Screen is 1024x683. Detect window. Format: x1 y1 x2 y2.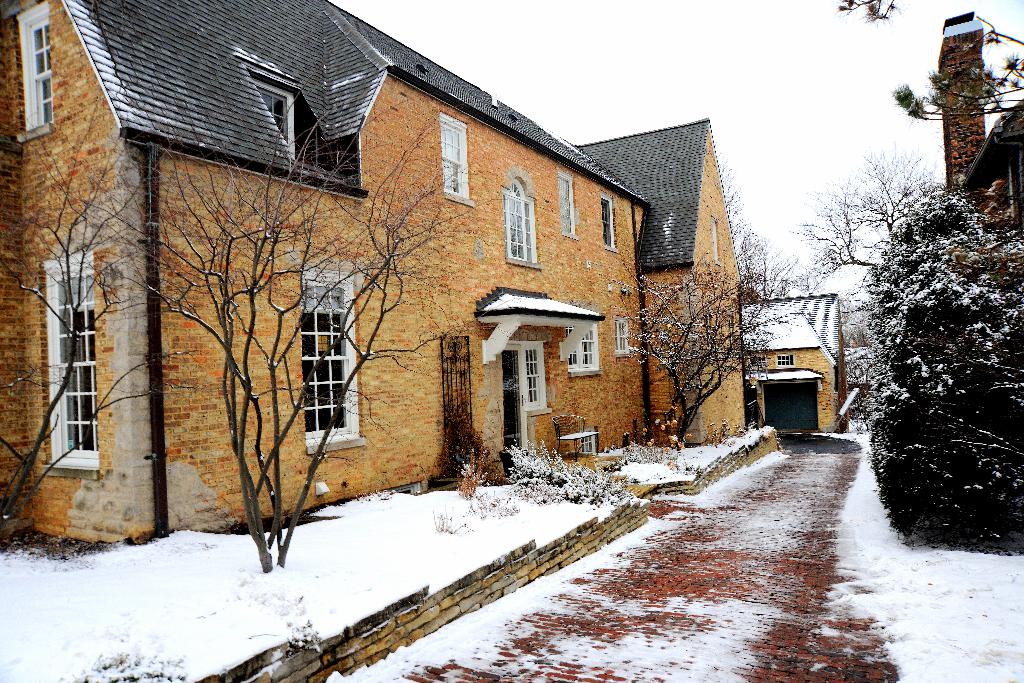
301 271 362 455.
